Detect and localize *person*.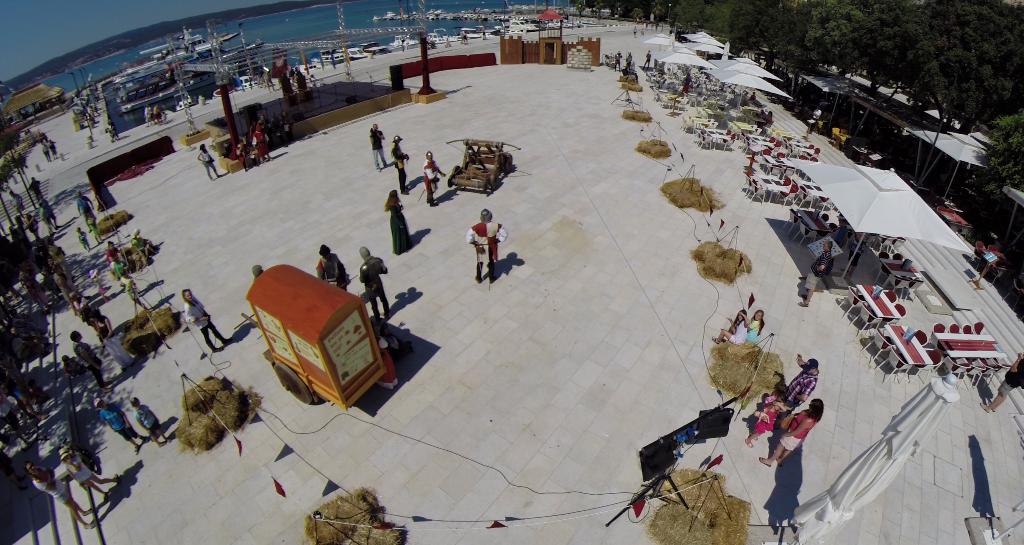
Localized at rect(746, 398, 772, 449).
